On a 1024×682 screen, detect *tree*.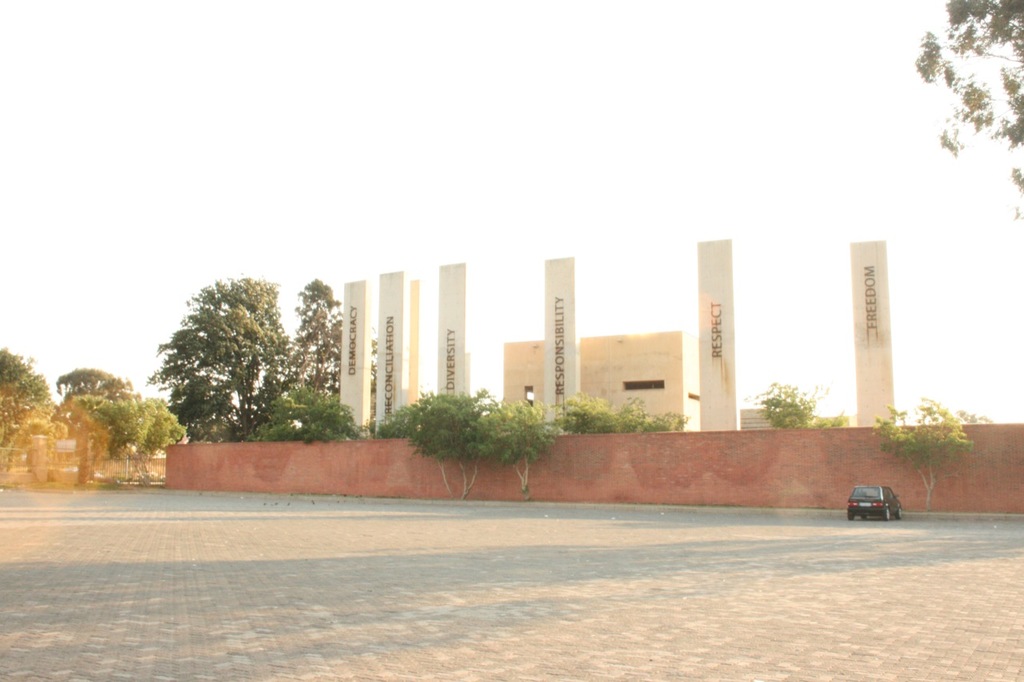
755/381/844/435.
